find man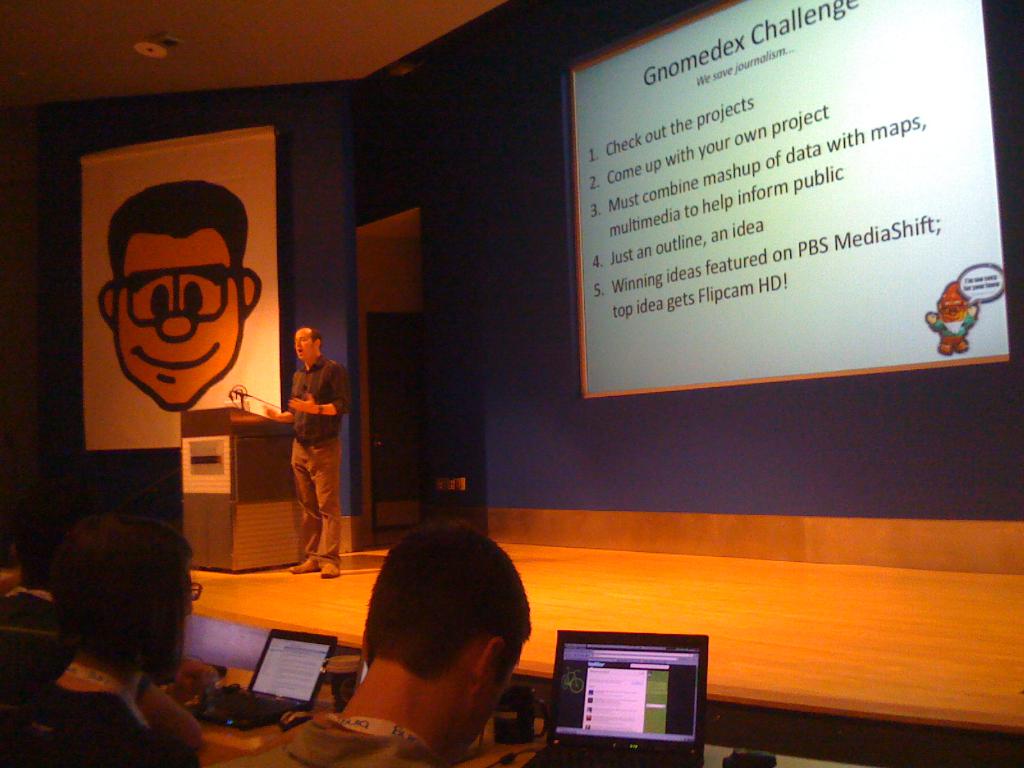
[x1=210, y1=520, x2=532, y2=767]
